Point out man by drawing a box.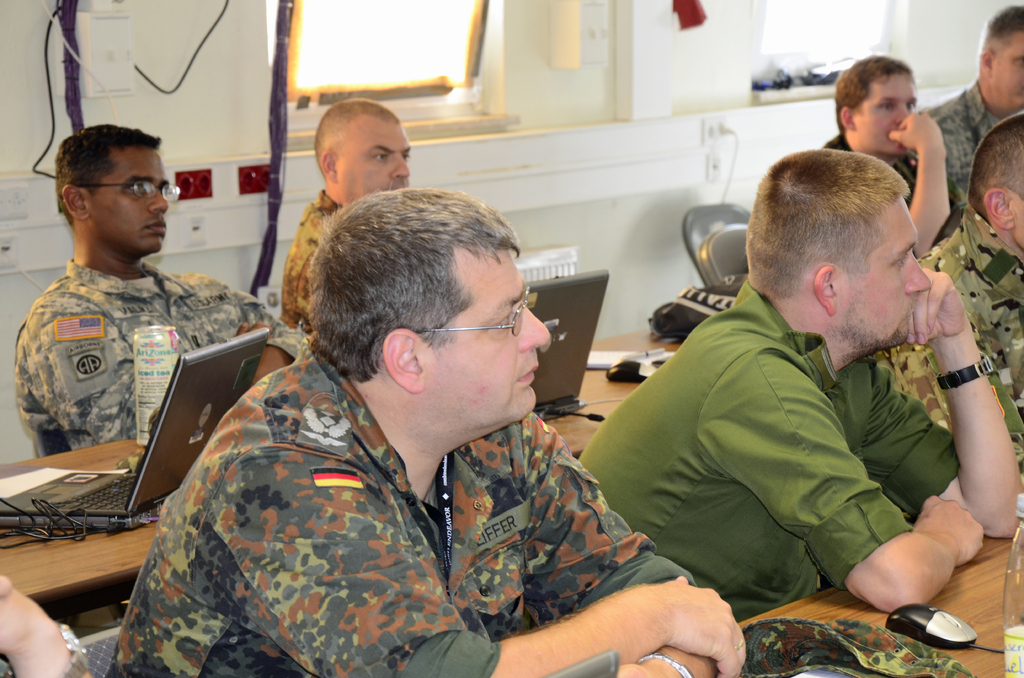
{"left": 881, "top": 109, "right": 1023, "bottom": 462}.
